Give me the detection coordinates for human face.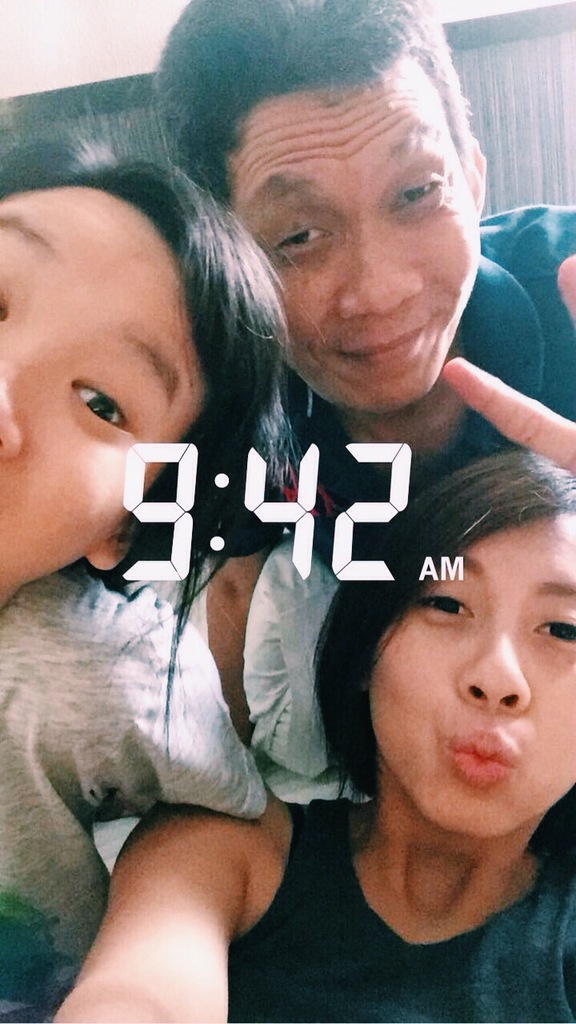
227,49,481,416.
